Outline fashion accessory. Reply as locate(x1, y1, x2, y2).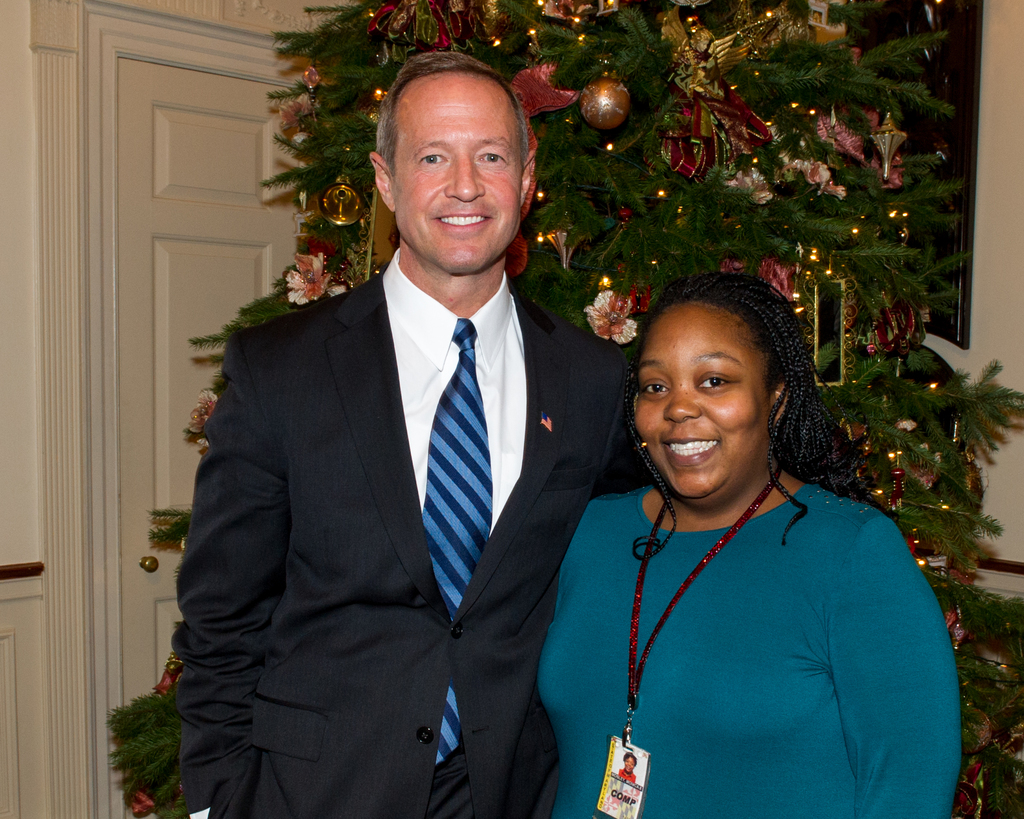
locate(420, 316, 498, 765).
